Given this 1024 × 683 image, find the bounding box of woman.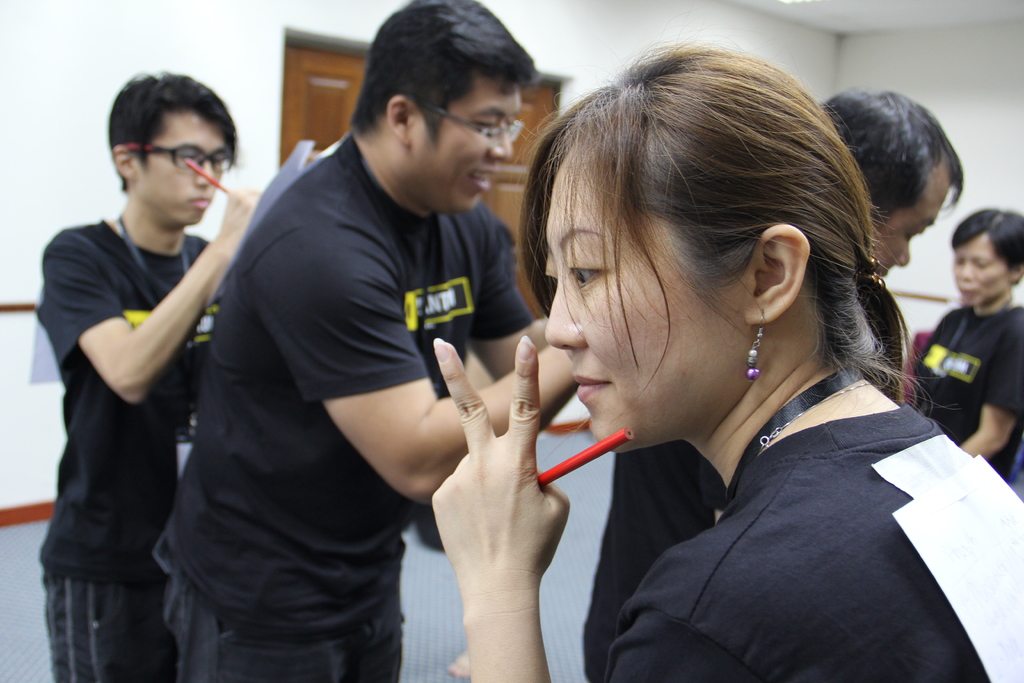
{"x1": 429, "y1": 29, "x2": 1023, "y2": 682}.
